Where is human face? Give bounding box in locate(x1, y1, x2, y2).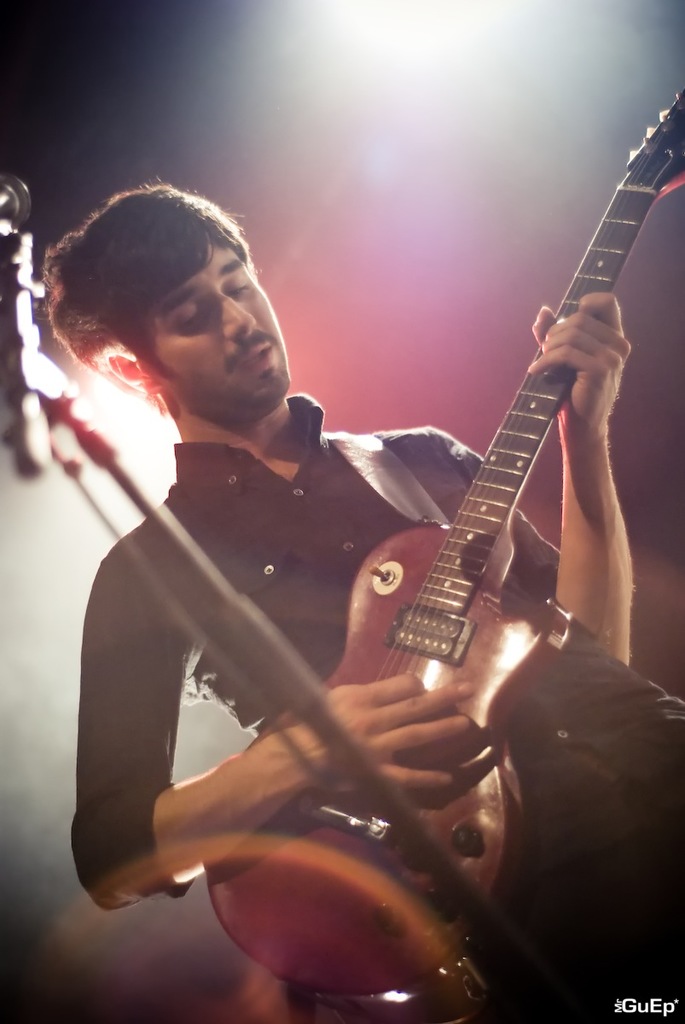
locate(138, 241, 293, 417).
